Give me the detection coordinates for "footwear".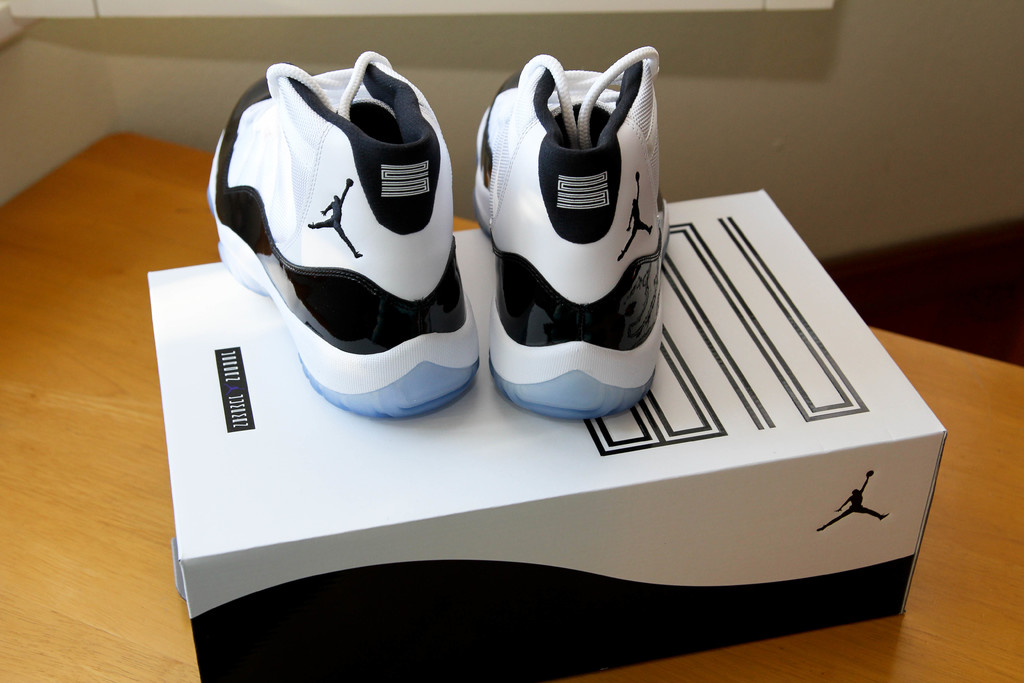
detection(475, 63, 684, 433).
